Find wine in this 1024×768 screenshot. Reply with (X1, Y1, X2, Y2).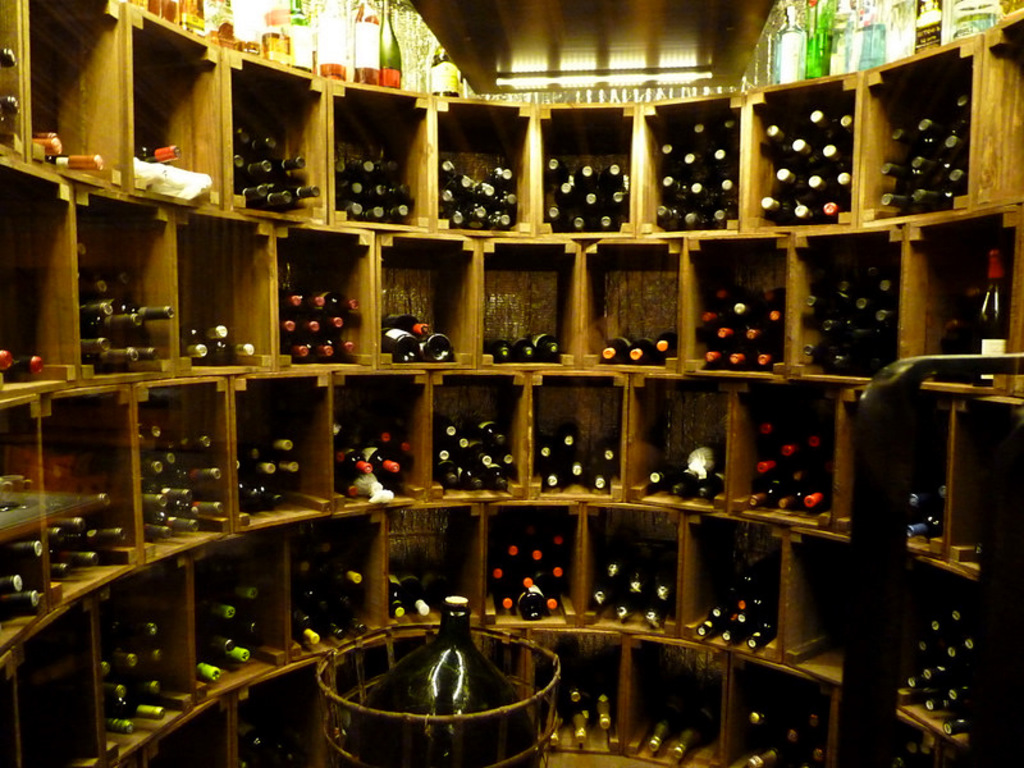
(384, 571, 397, 614).
